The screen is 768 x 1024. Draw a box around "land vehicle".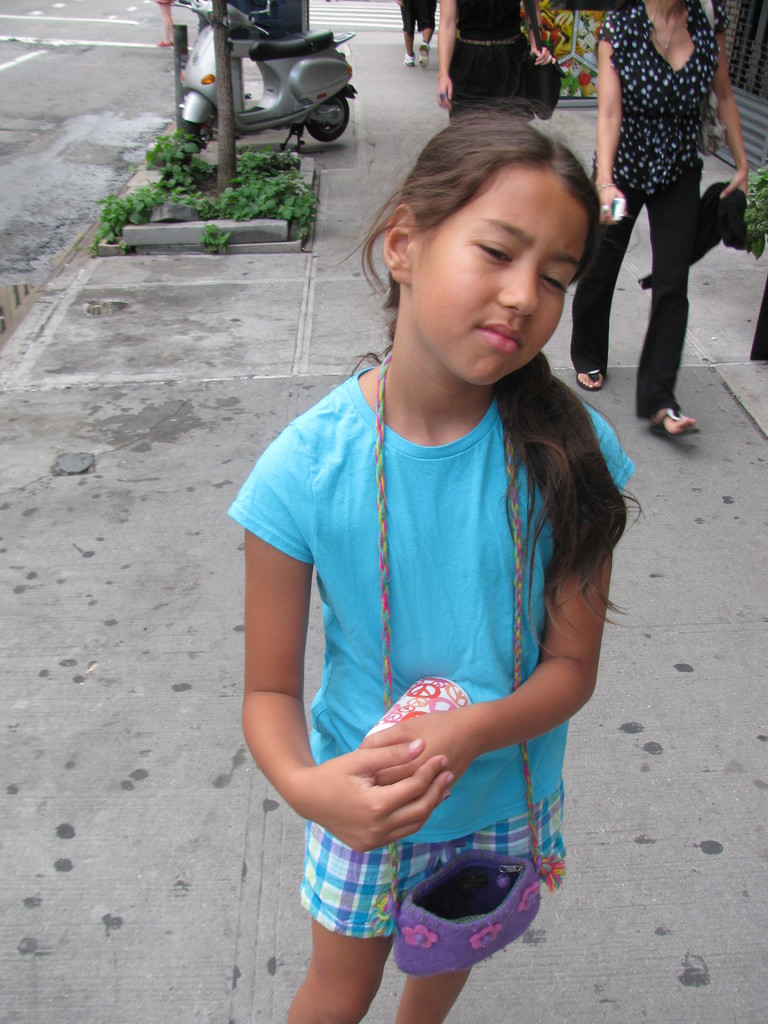
rect(157, 6, 428, 169).
